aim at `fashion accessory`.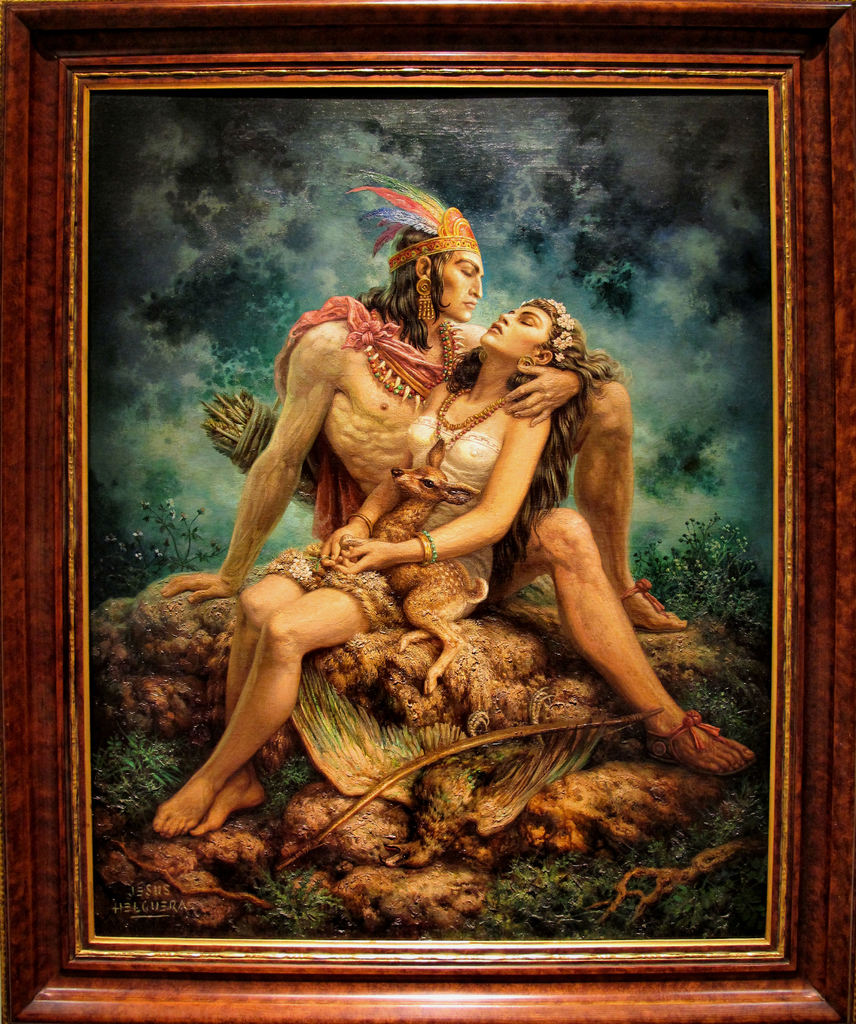
Aimed at select_region(417, 274, 438, 328).
